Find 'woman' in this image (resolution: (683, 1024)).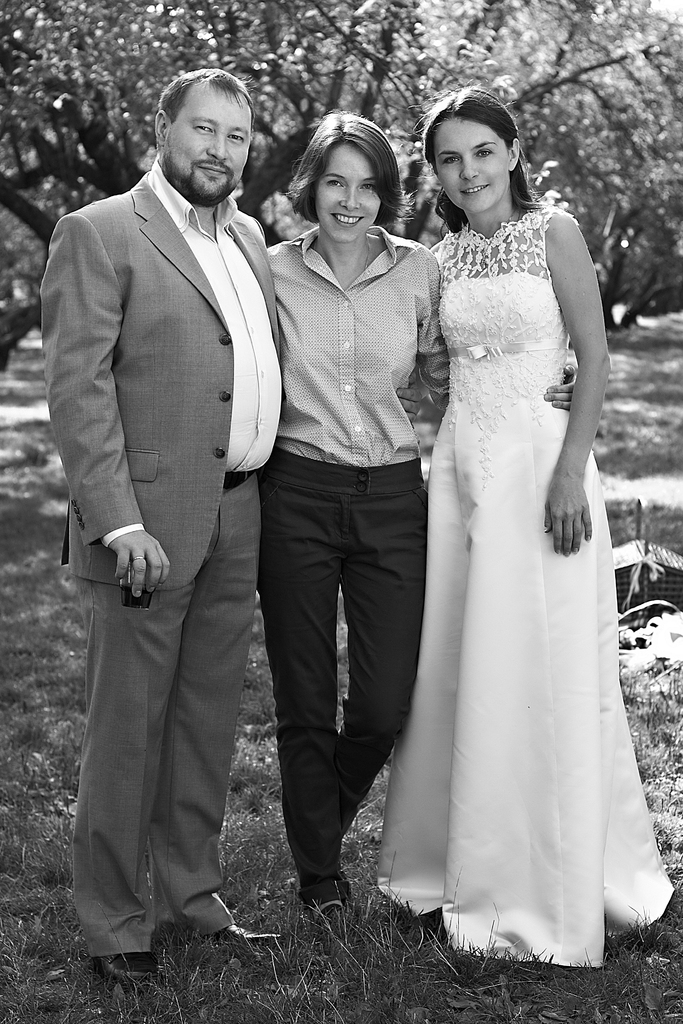
[left=256, top=109, right=579, bottom=947].
